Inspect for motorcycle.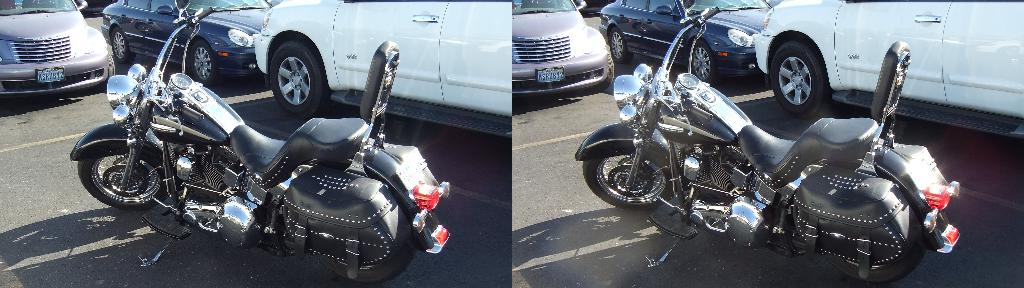
Inspection: <bbox>84, 29, 451, 271</bbox>.
